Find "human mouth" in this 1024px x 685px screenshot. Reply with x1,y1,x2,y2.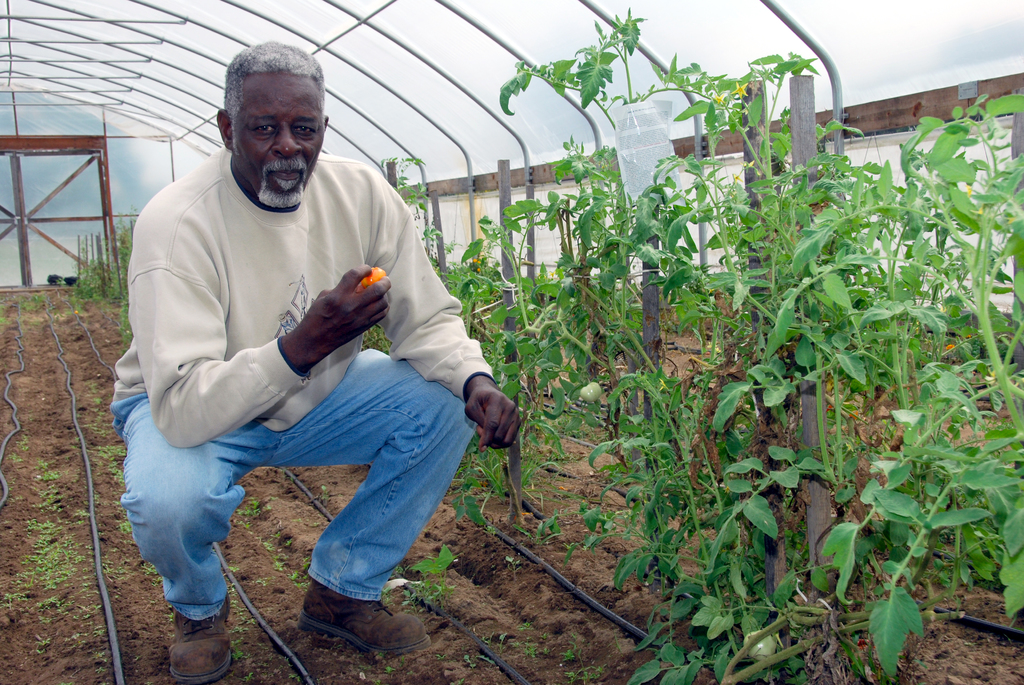
265,161,308,186.
